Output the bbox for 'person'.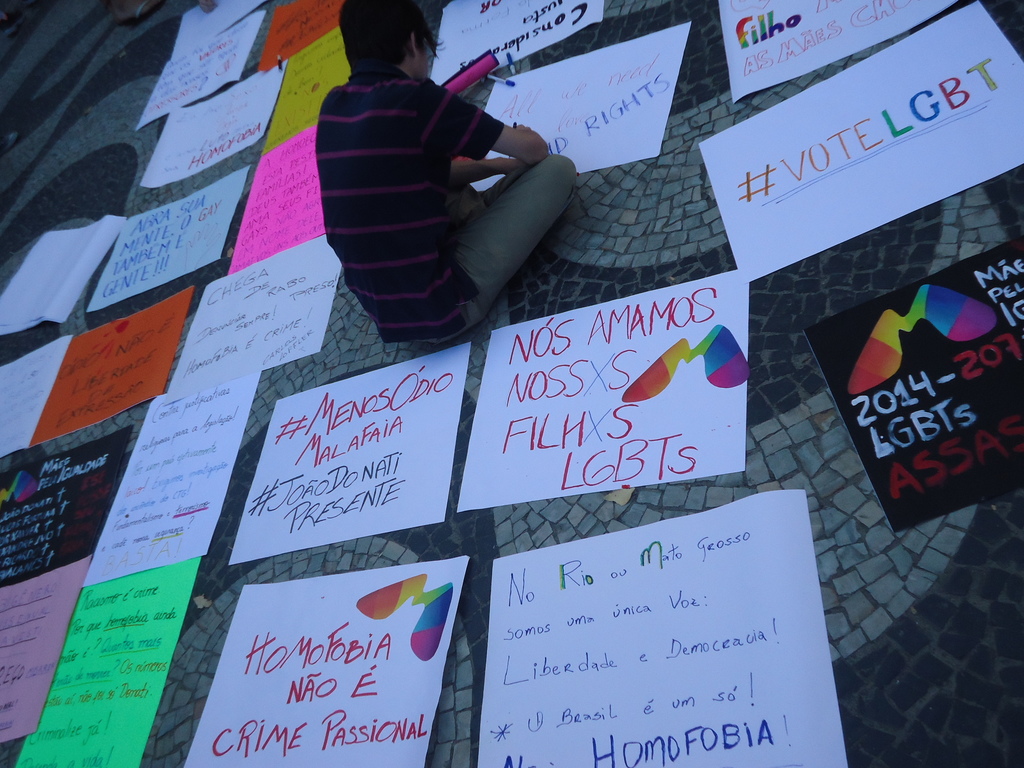
[310, 0, 586, 344].
